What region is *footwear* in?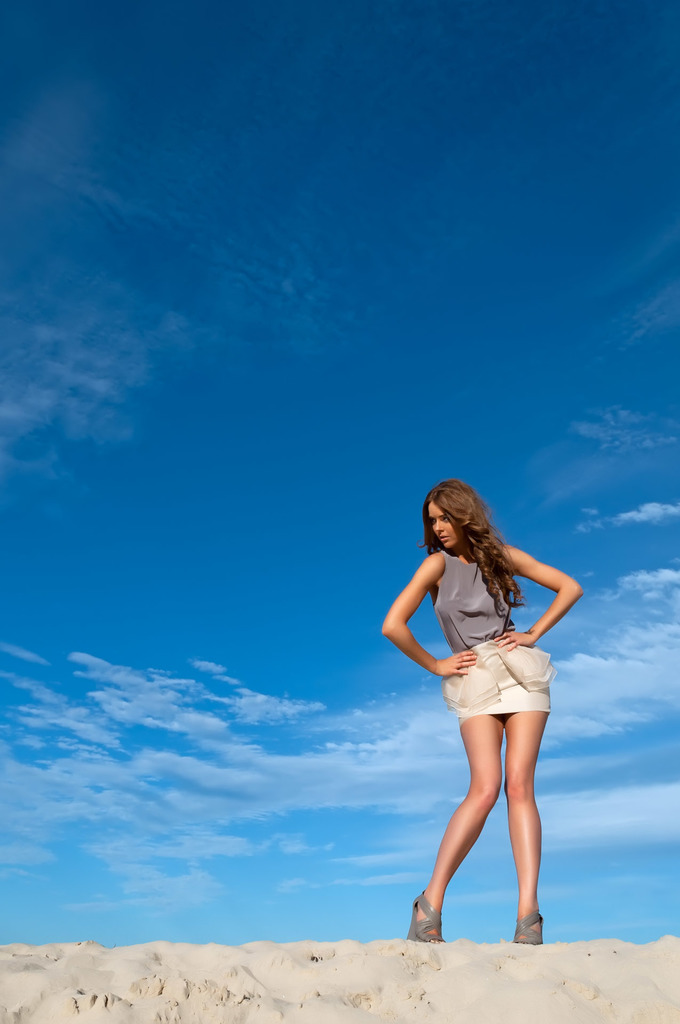
Rect(407, 886, 448, 949).
